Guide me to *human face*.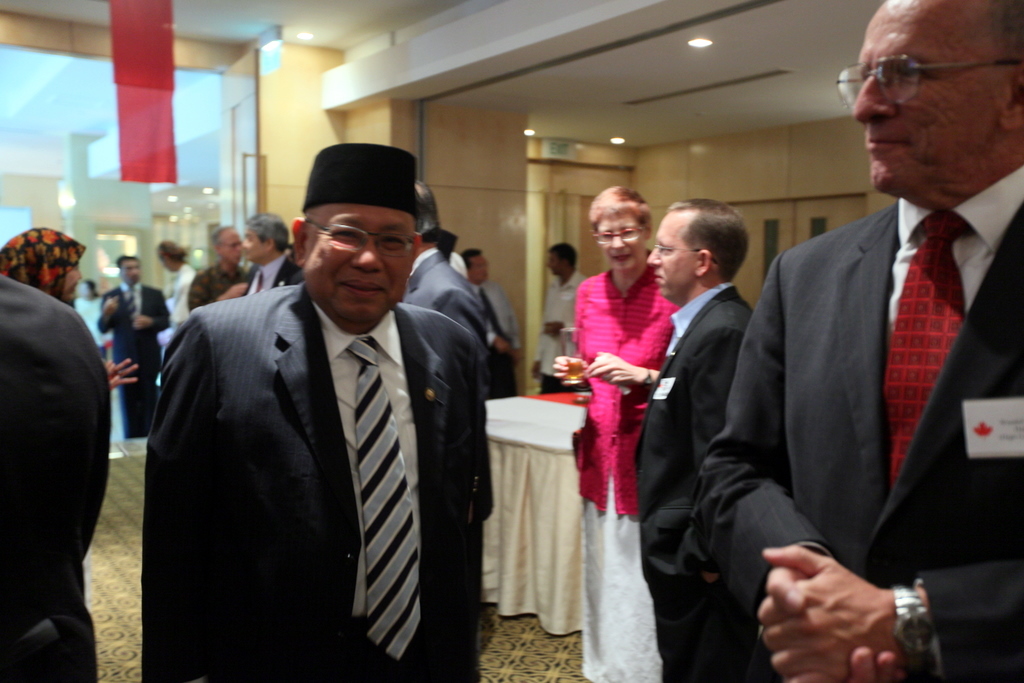
Guidance: [307, 202, 414, 328].
